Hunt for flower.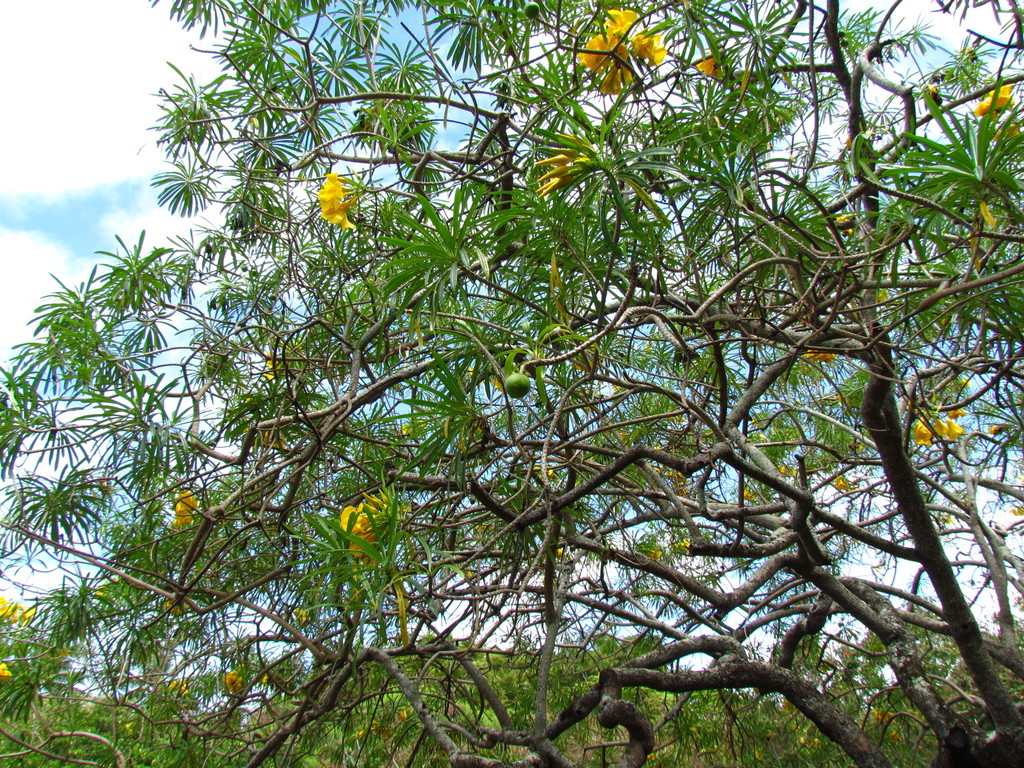
Hunted down at [x1=531, y1=131, x2=592, y2=202].
